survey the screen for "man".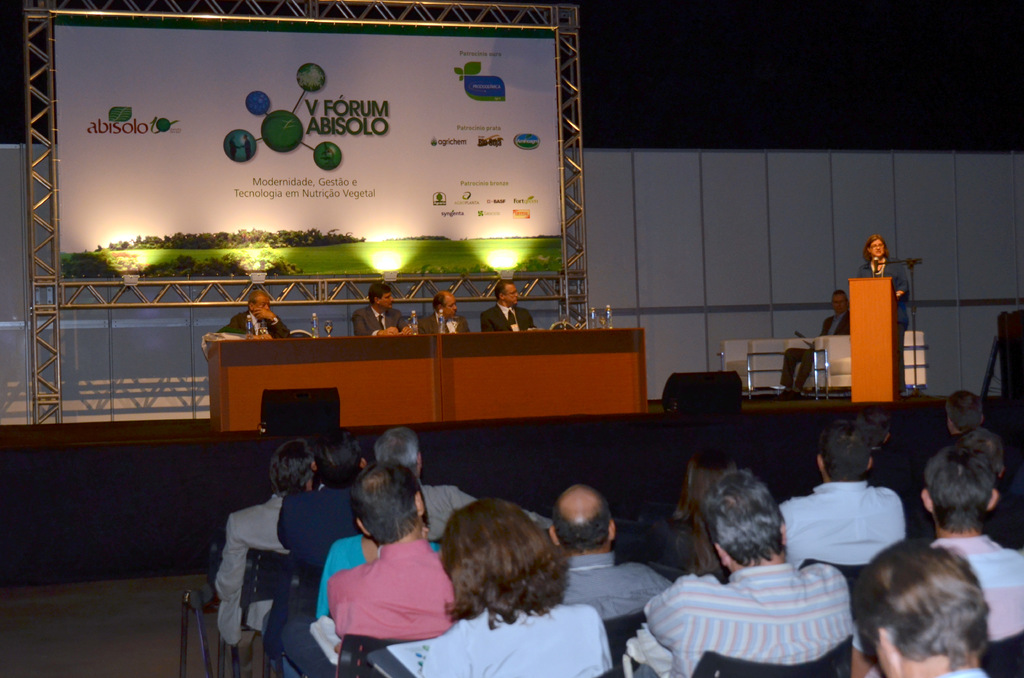
Survey found: 221, 293, 297, 342.
